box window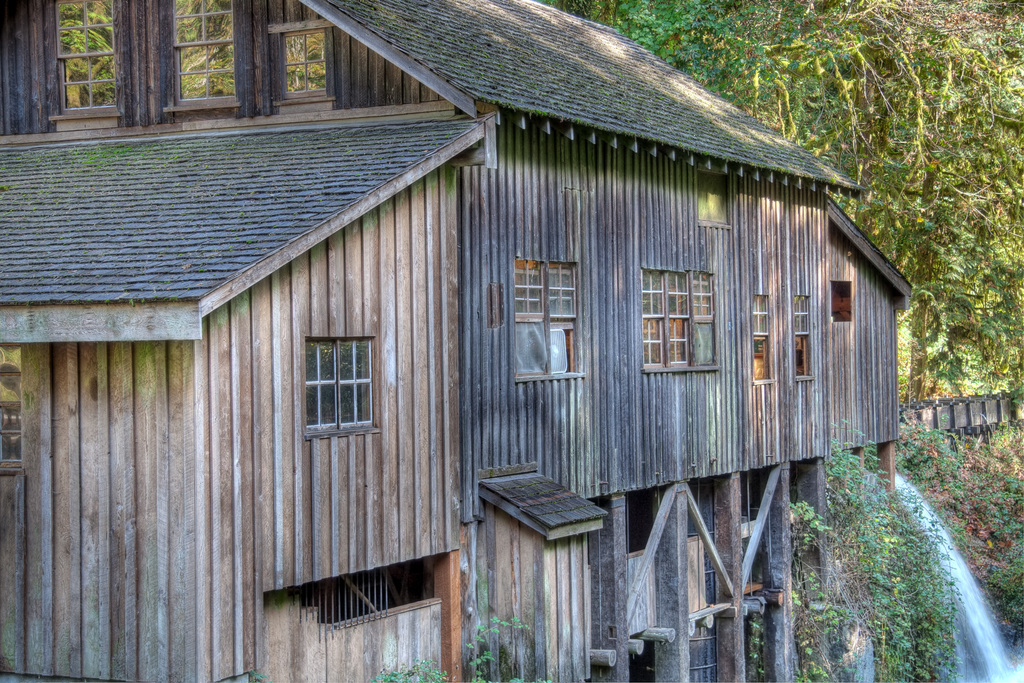
<box>641,265,719,375</box>
